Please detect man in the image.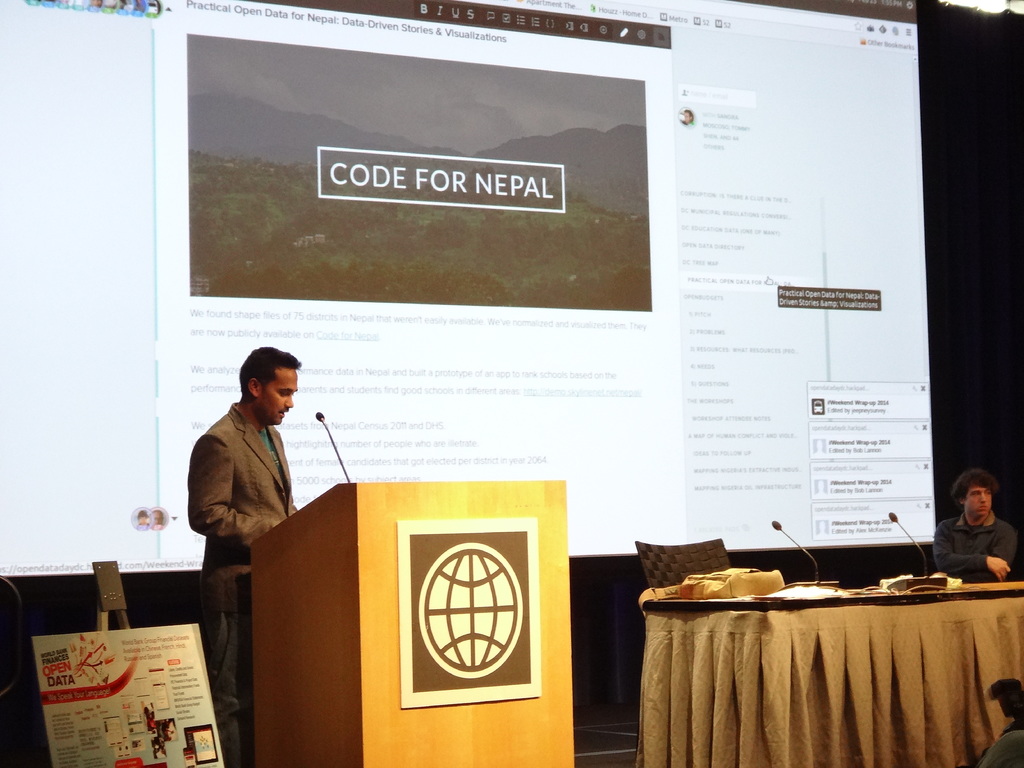
(931, 465, 1021, 579).
